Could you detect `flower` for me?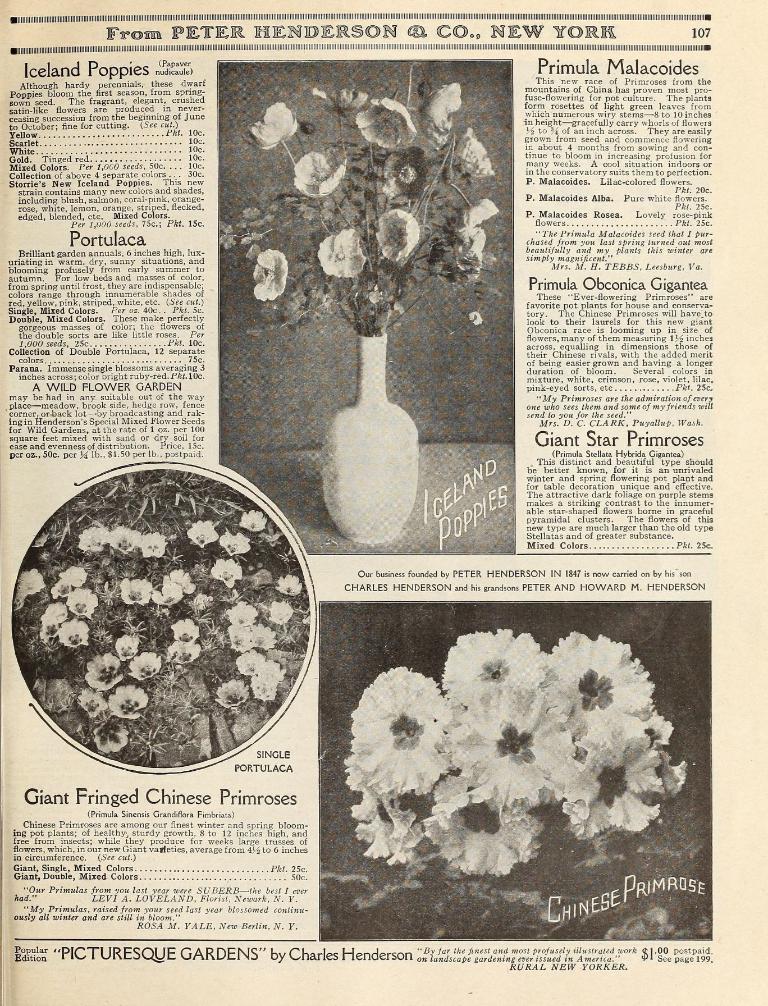
Detection result: [18,568,47,604].
